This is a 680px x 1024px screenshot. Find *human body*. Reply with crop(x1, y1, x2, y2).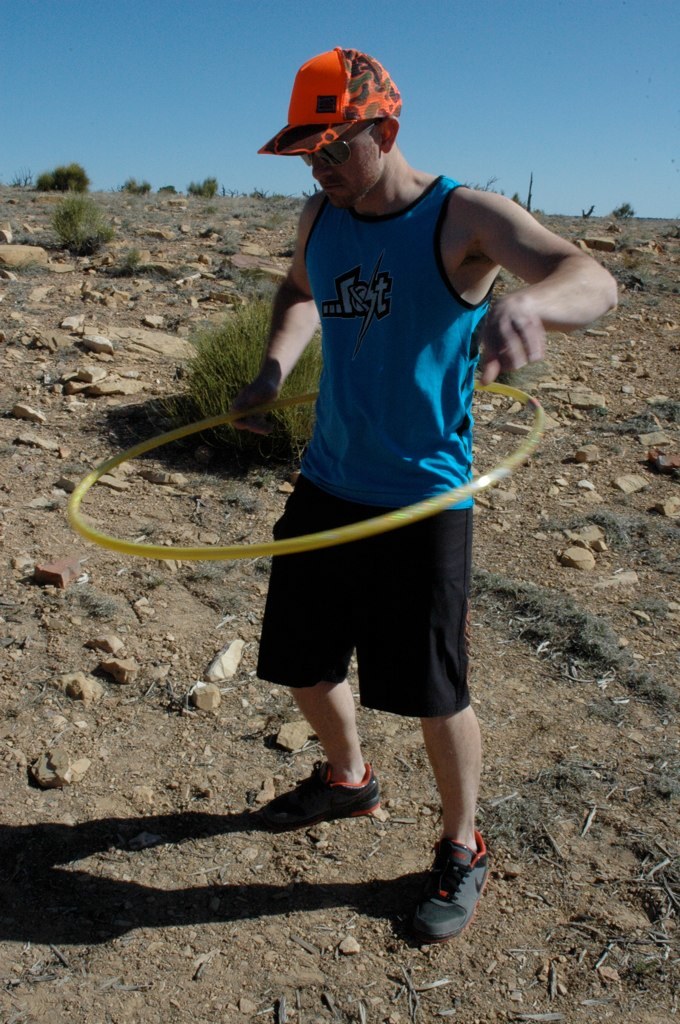
crop(124, 84, 554, 912).
